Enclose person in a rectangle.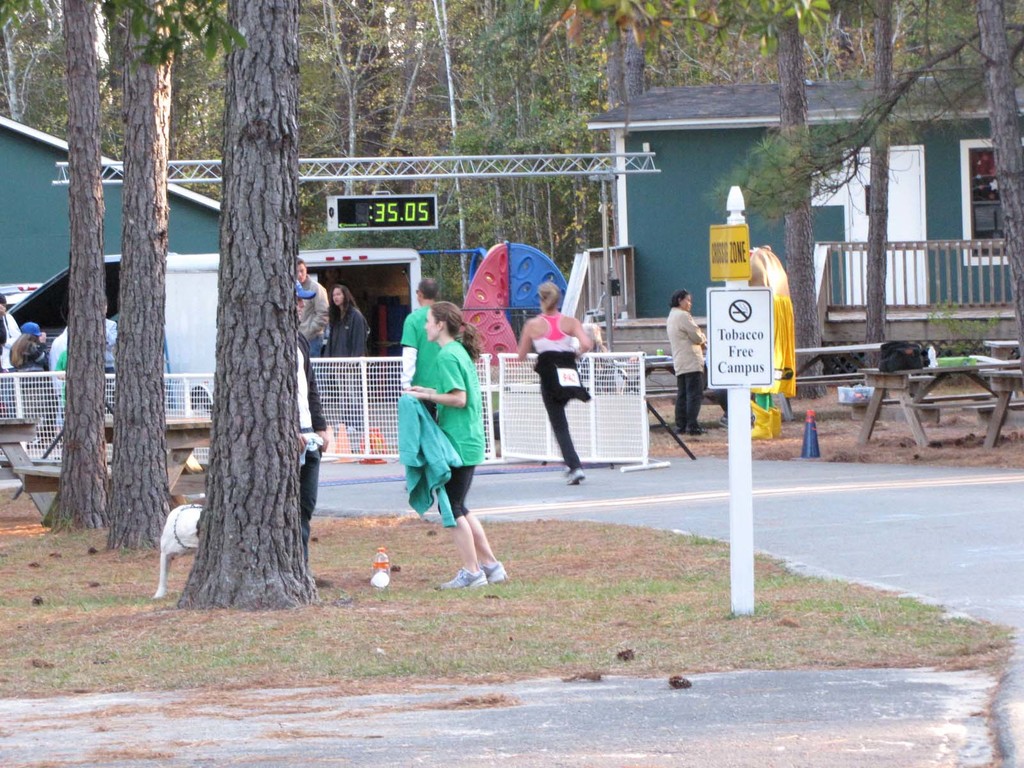
{"left": 330, "top": 296, "right": 369, "bottom": 364}.
